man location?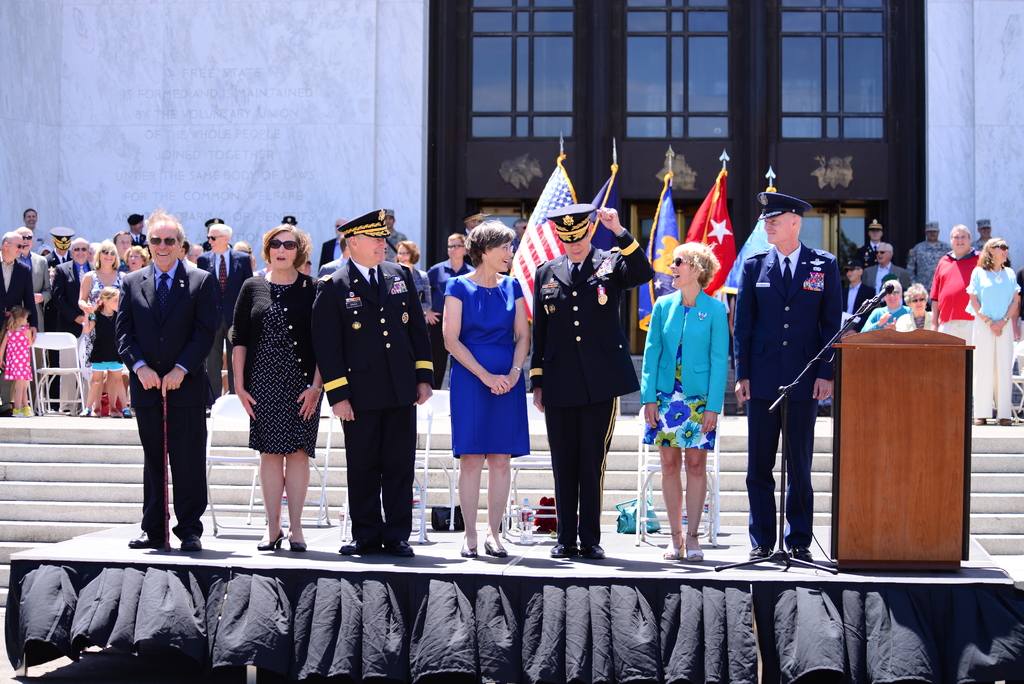
Rect(54, 238, 96, 410)
